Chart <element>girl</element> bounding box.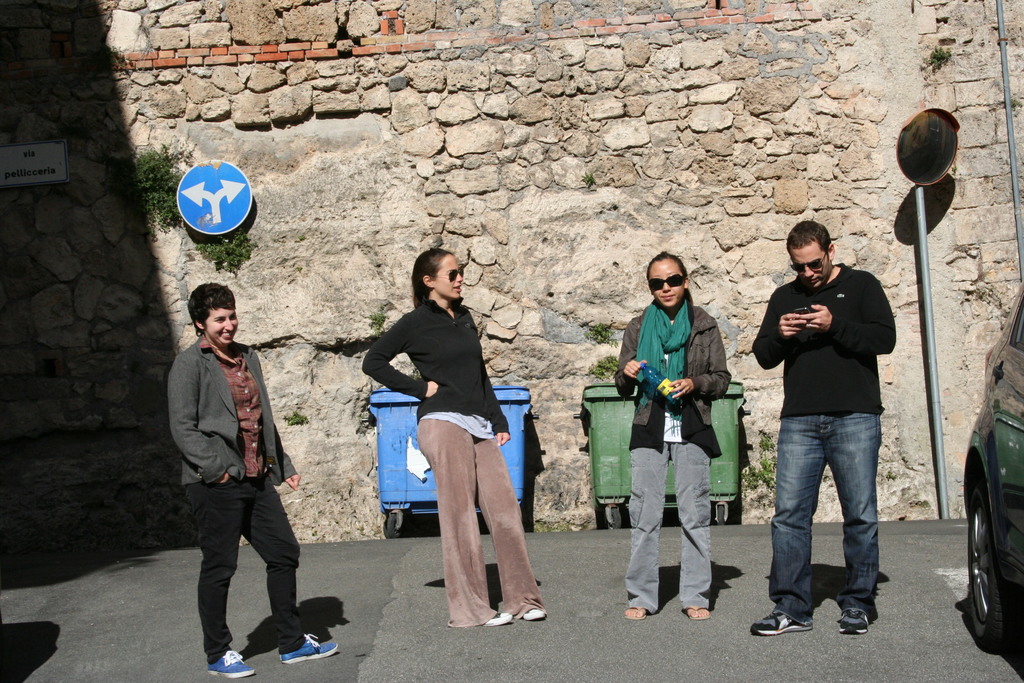
Charted: pyautogui.locateOnScreen(609, 243, 733, 622).
